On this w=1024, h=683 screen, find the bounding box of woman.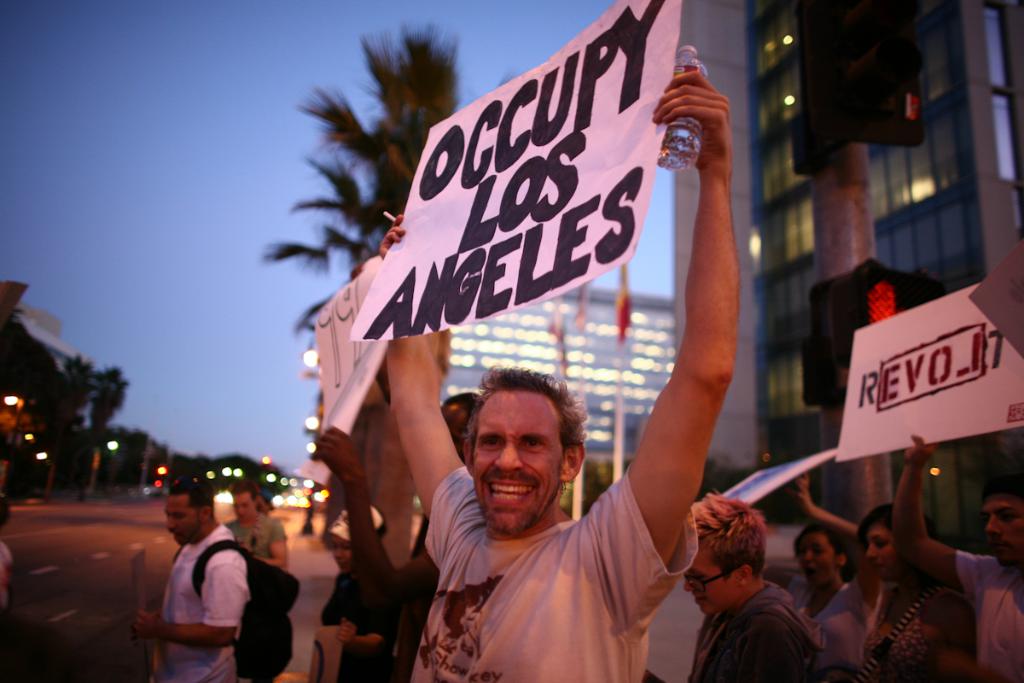
Bounding box: <bbox>649, 487, 817, 682</bbox>.
